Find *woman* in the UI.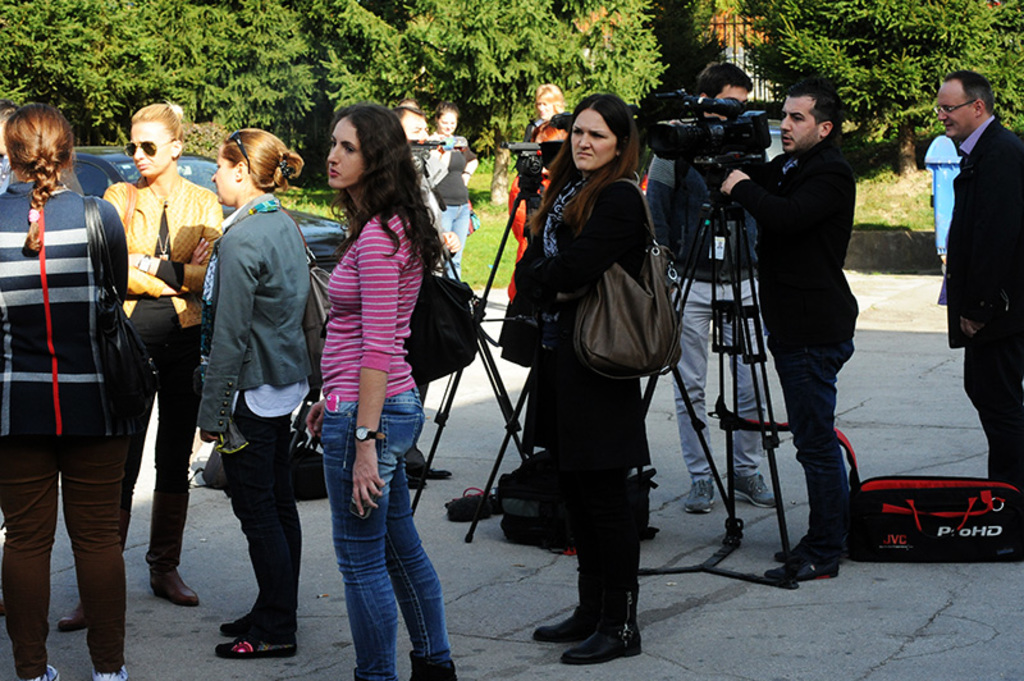
UI element at left=500, top=76, right=689, bottom=646.
